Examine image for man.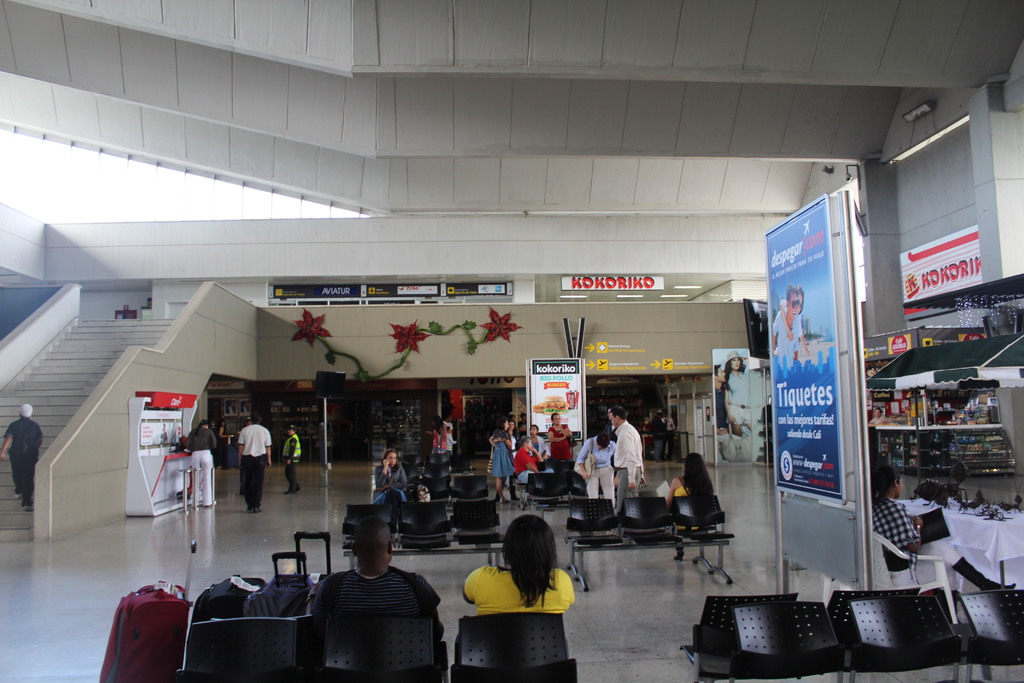
Examination result: rect(602, 406, 620, 443).
